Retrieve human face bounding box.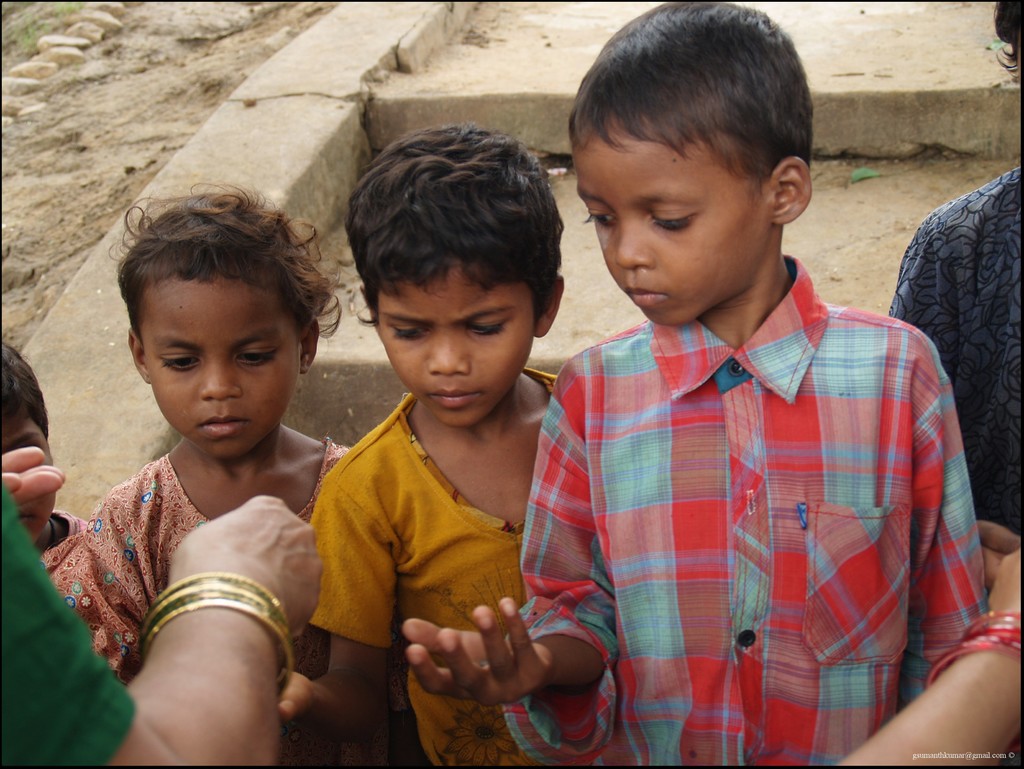
Bounding box: [577,138,774,323].
